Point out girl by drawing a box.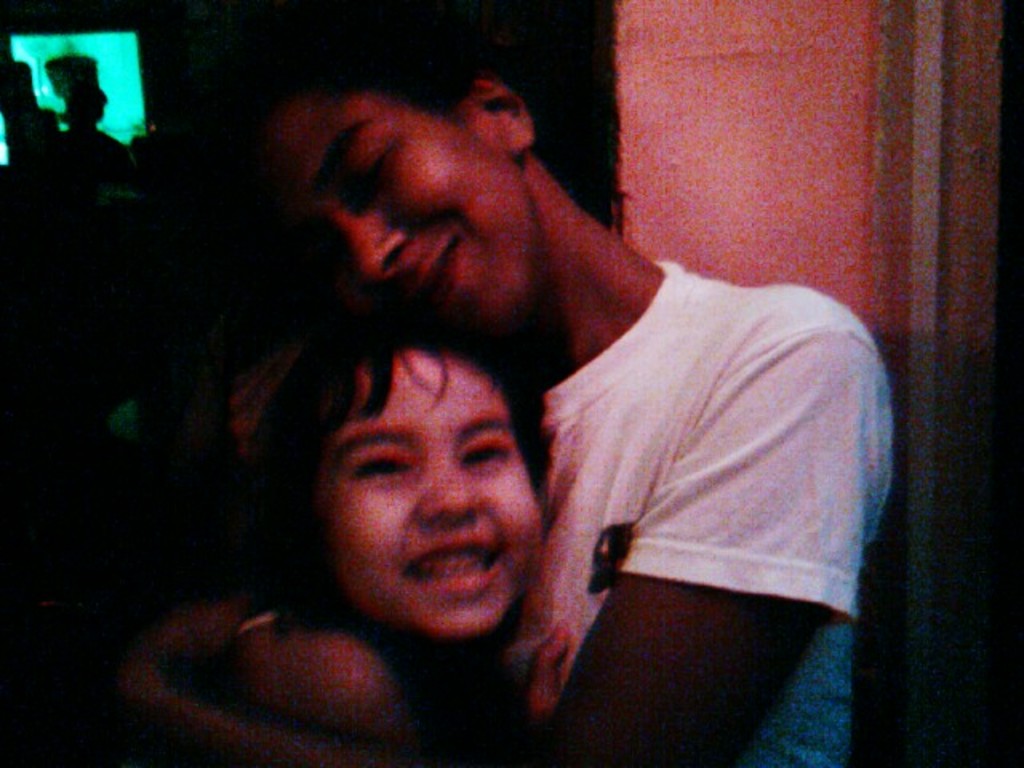
[x1=186, y1=307, x2=554, y2=766].
